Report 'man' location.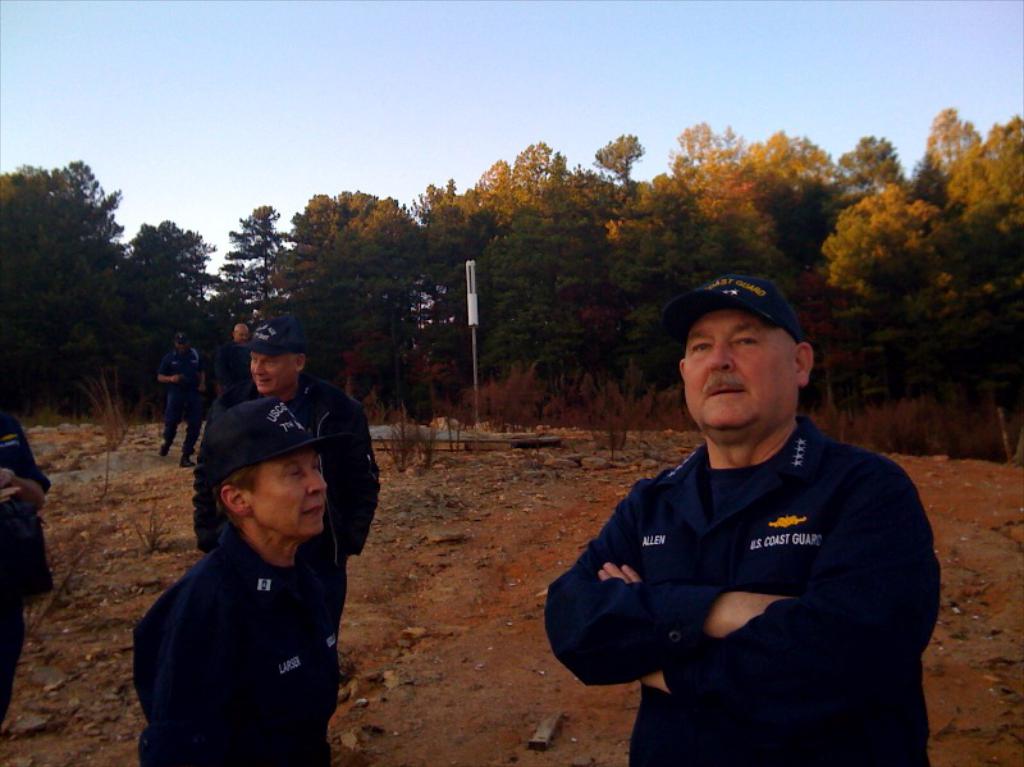
Report: <bbox>155, 316, 212, 472</bbox>.
